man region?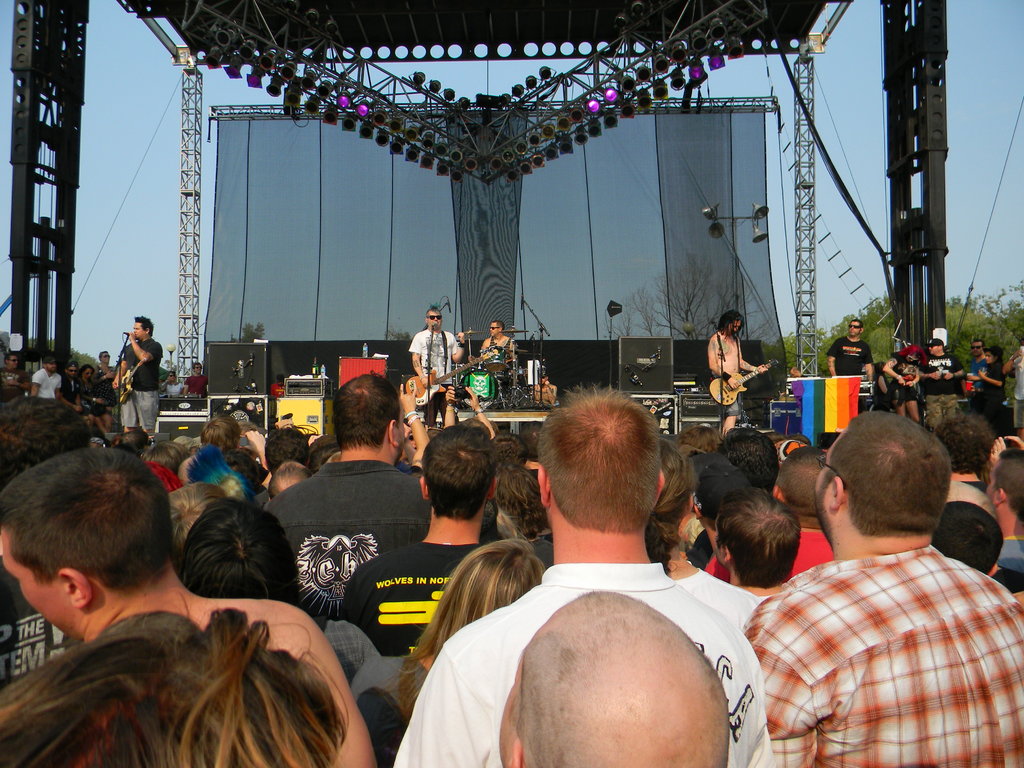
{"x1": 338, "y1": 418, "x2": 502, "y2": 659}
